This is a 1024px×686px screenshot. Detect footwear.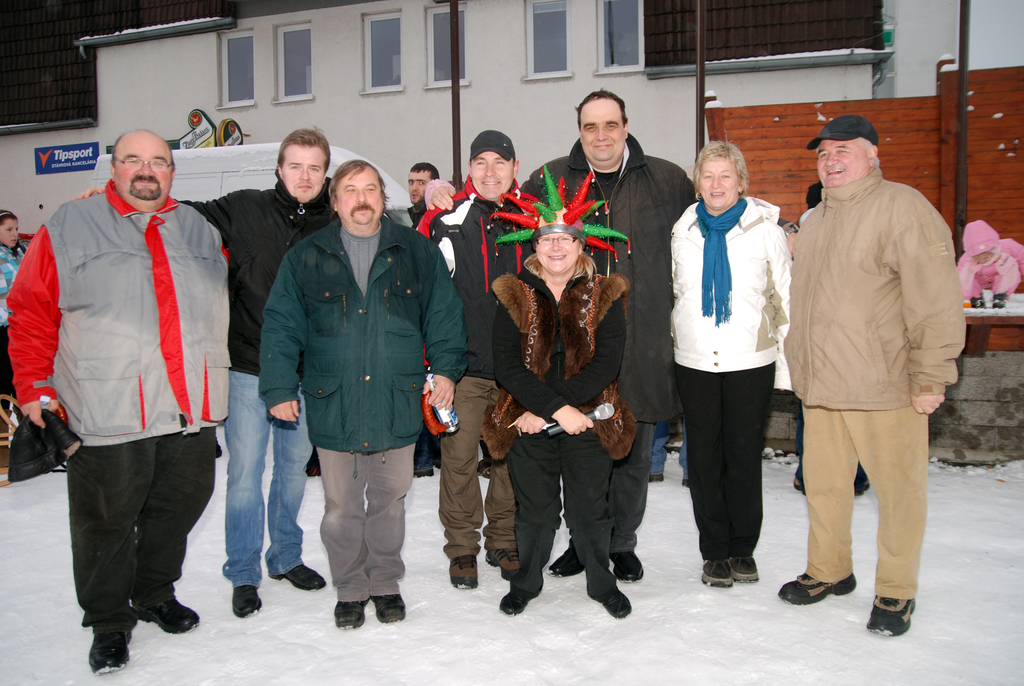
[303,455,321,478].
